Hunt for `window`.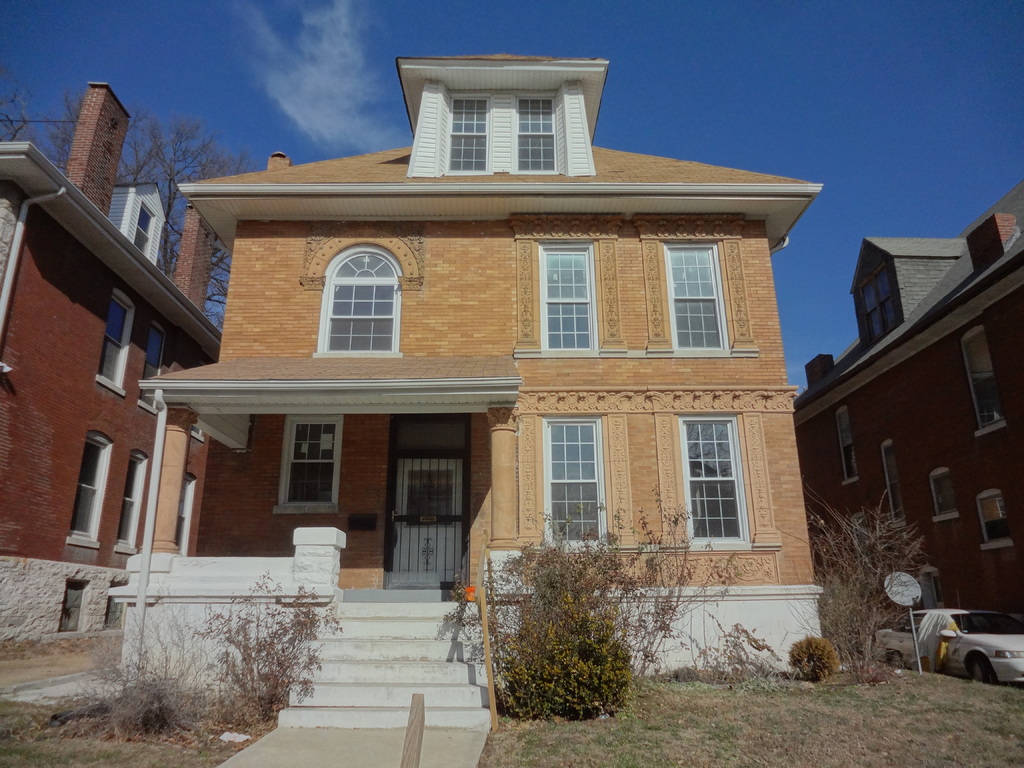
Hunted down at (313, 243, 403, 358).
